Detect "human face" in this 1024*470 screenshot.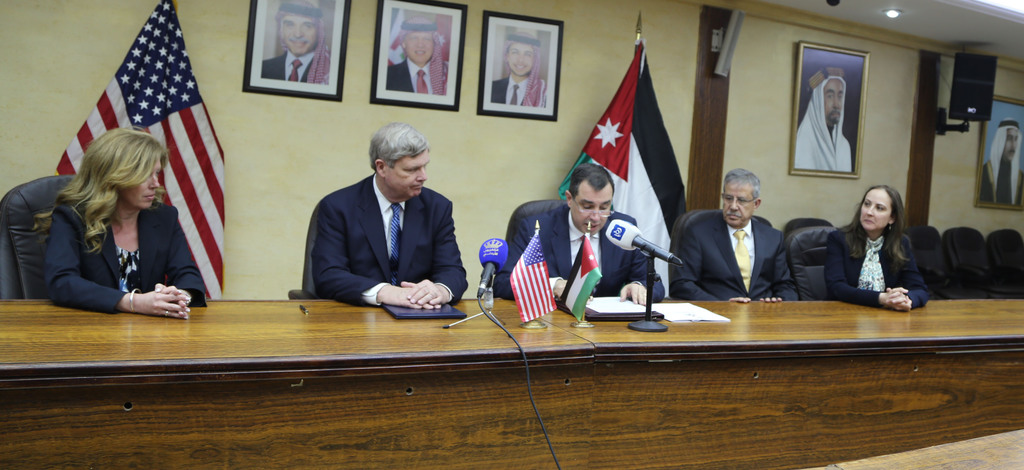
Detection: box=[509, 45, 535, 74].
